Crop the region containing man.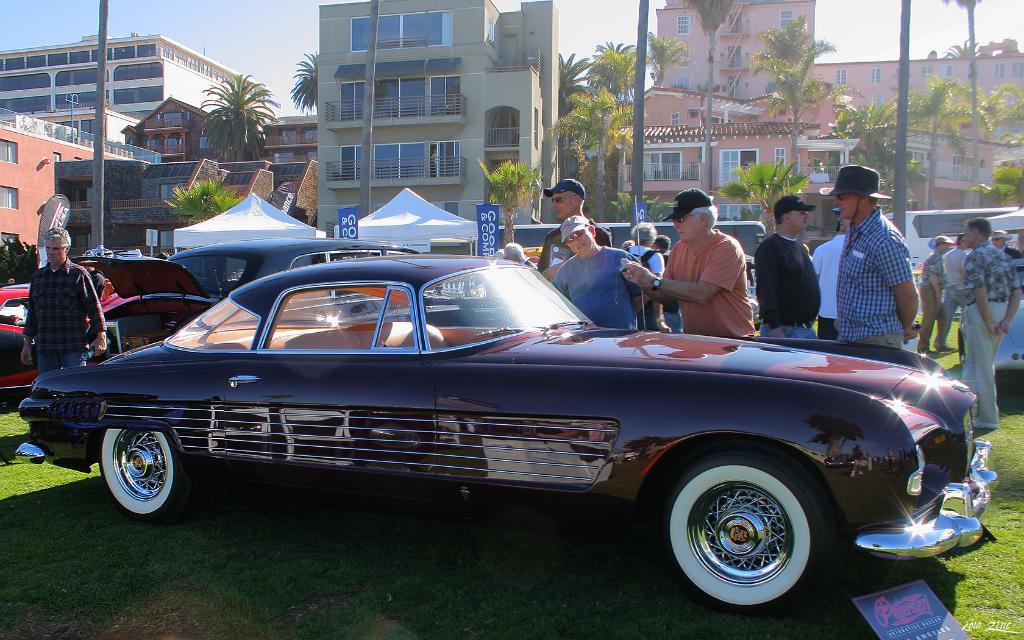
Crop region: bbox=[753, 191, 819, 342].
